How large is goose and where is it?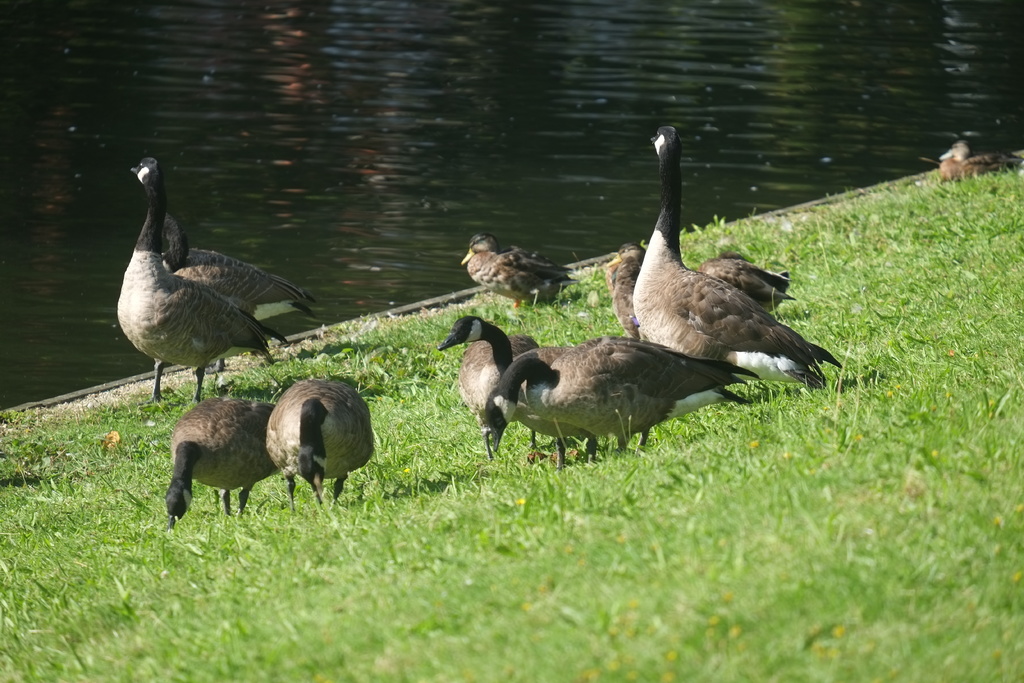
Bounding box: select_region(168, 397, 276, 527).
